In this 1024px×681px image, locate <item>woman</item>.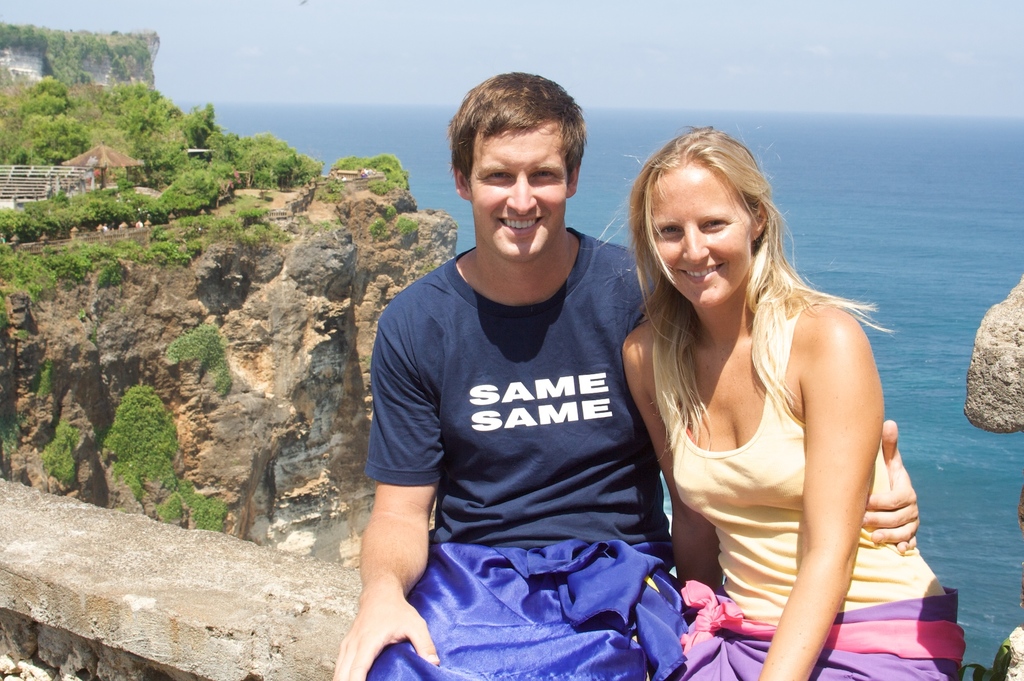
Bounding box: BBox(612, 120, 941, 668).
